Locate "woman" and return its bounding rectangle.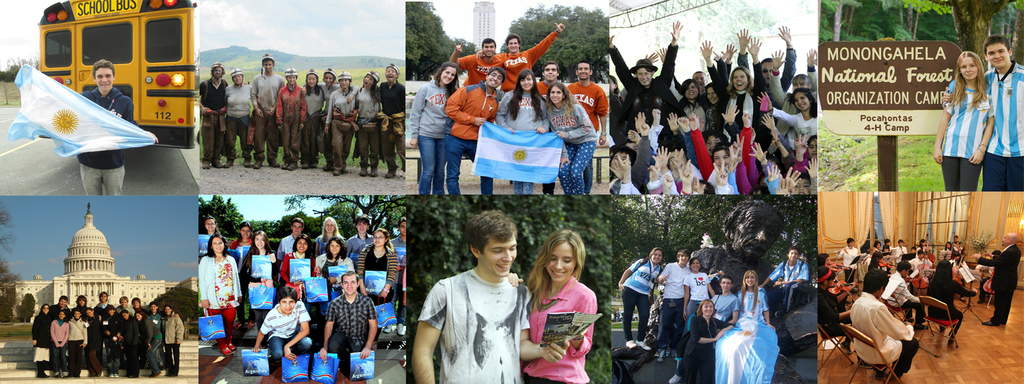
{"left": 360, "top": 230, "right": 396, "bottom": 350}.
